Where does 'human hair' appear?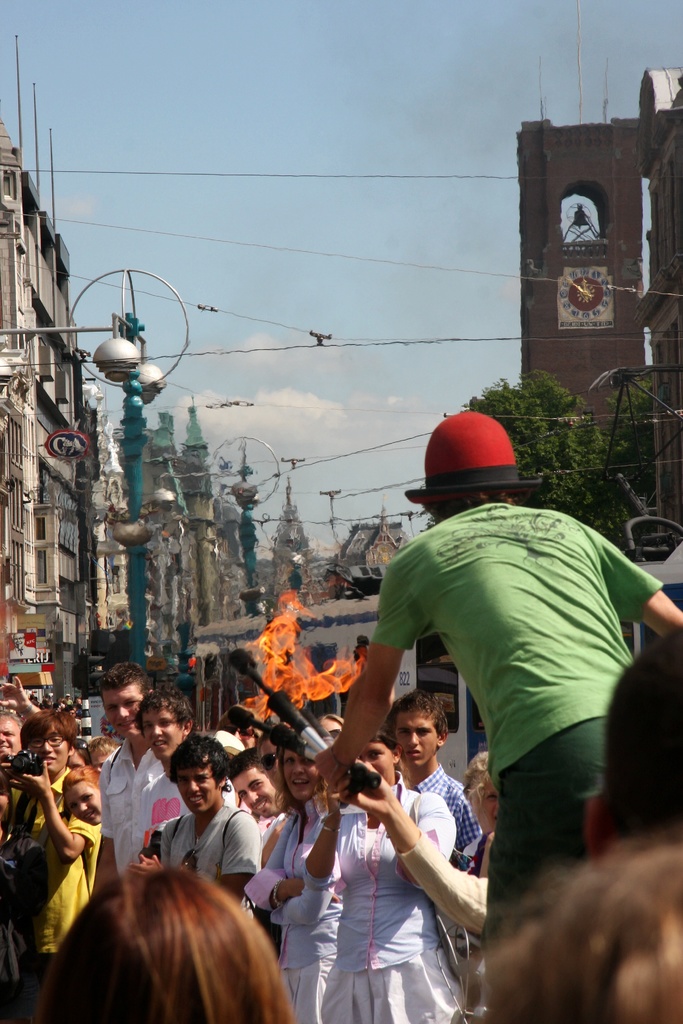
Appears at Rect(136, 684, 199, 734).
